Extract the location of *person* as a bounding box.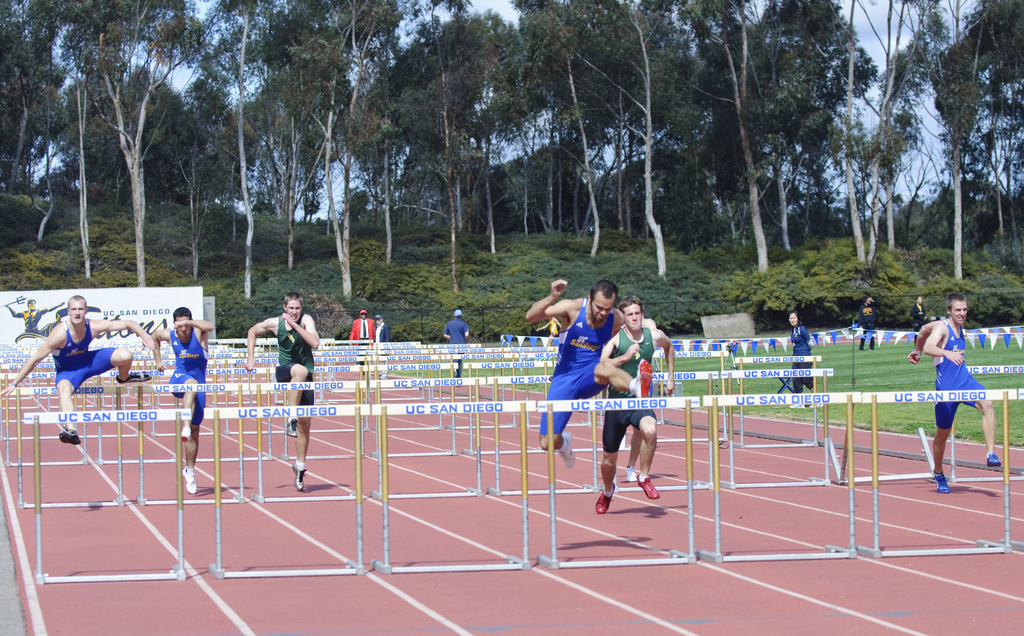
bbox=(438, 309, 476, 388).
